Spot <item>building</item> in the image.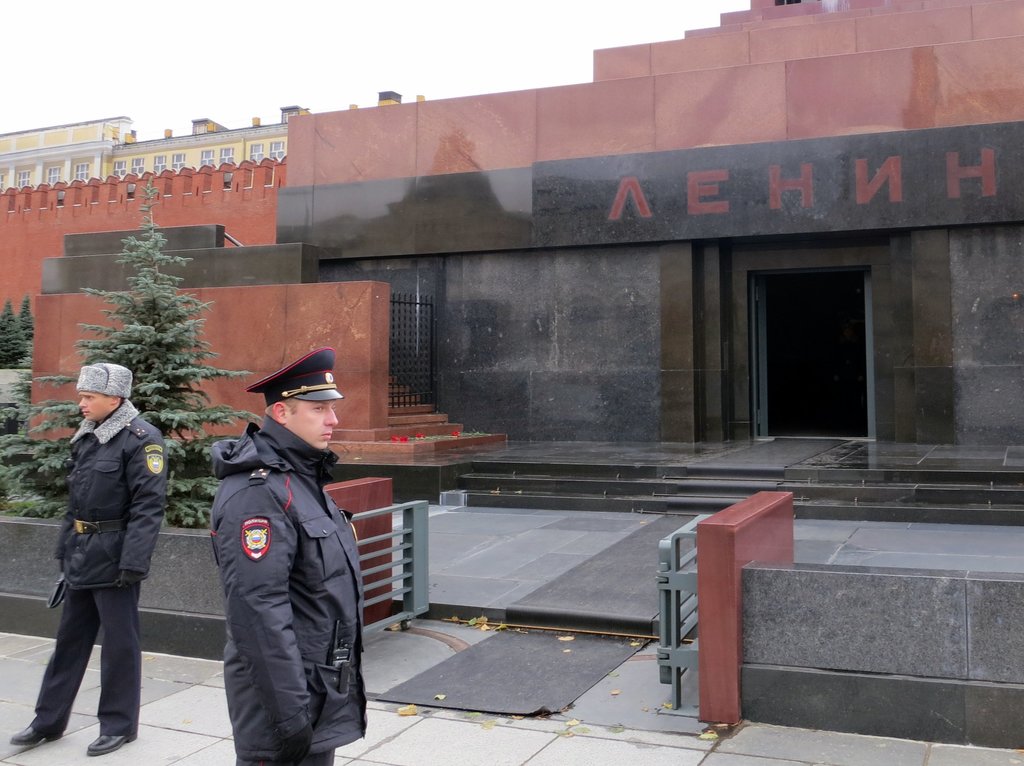
<item>building</item> found at {"left": 0, "top": 0, "right": 1023, "bottom": 523}.
